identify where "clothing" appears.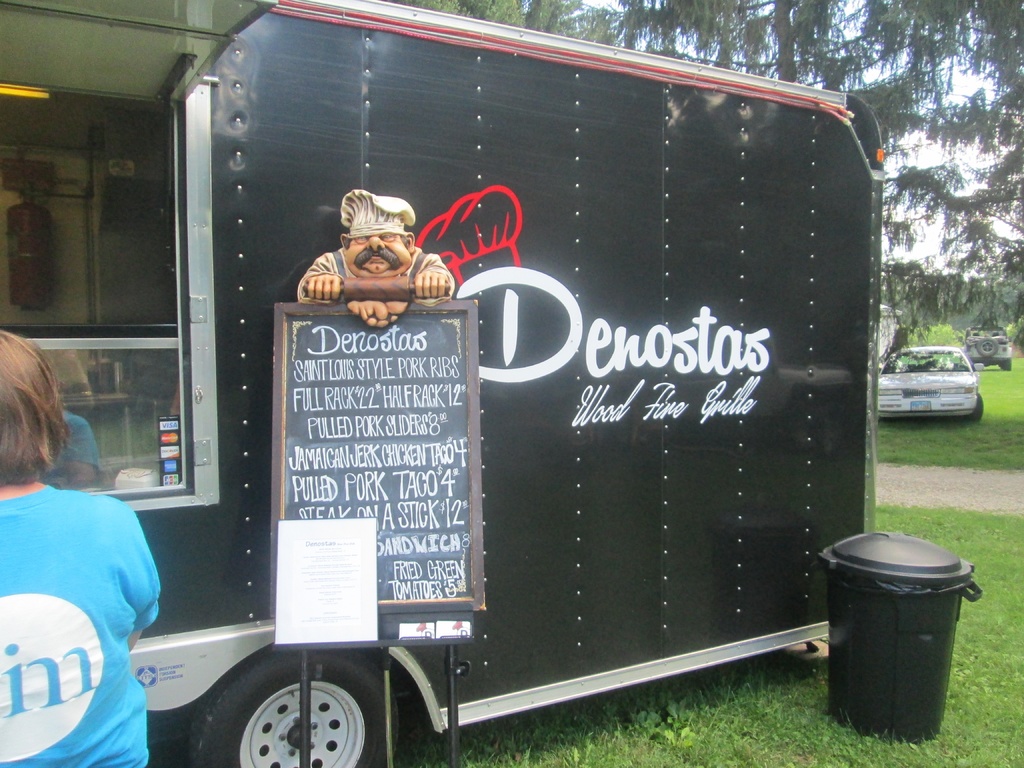
Appears at 291/236/455/298.
